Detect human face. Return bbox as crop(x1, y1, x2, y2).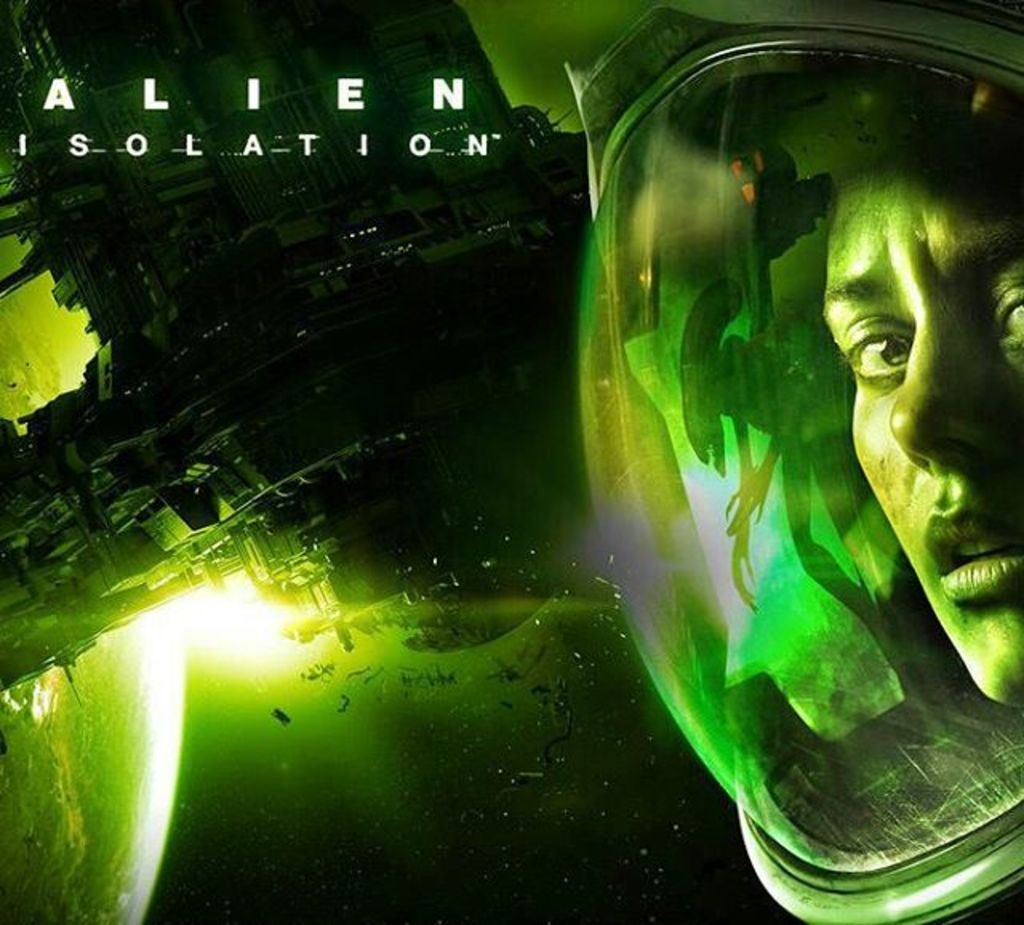
crop(821, 146, 1022, 712).
